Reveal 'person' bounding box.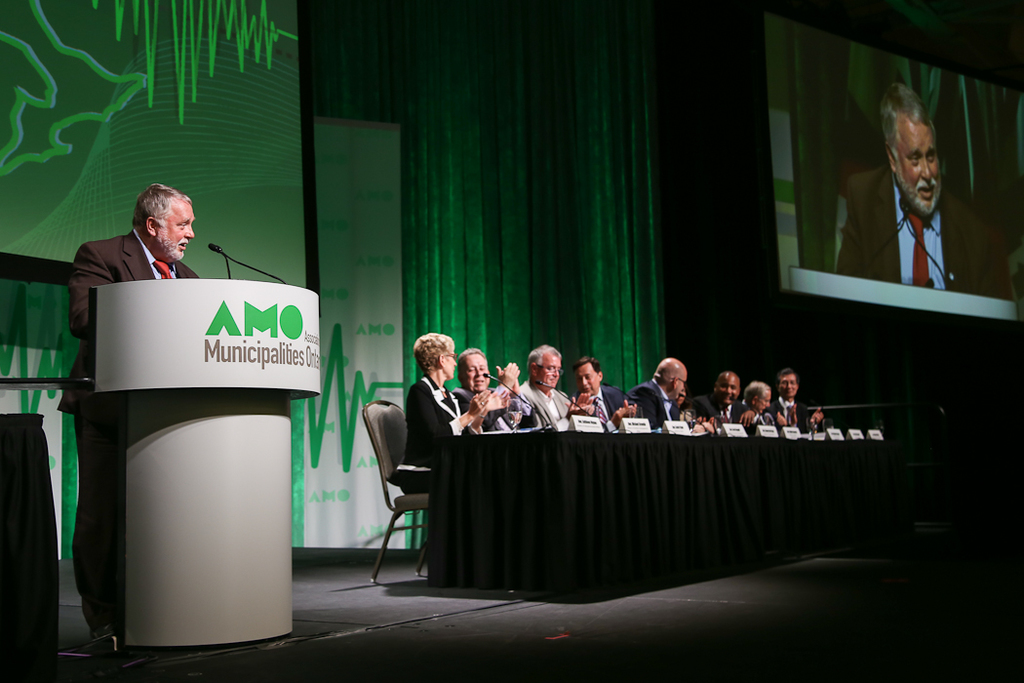
Revealed: box(571, 355, 638, 427).
